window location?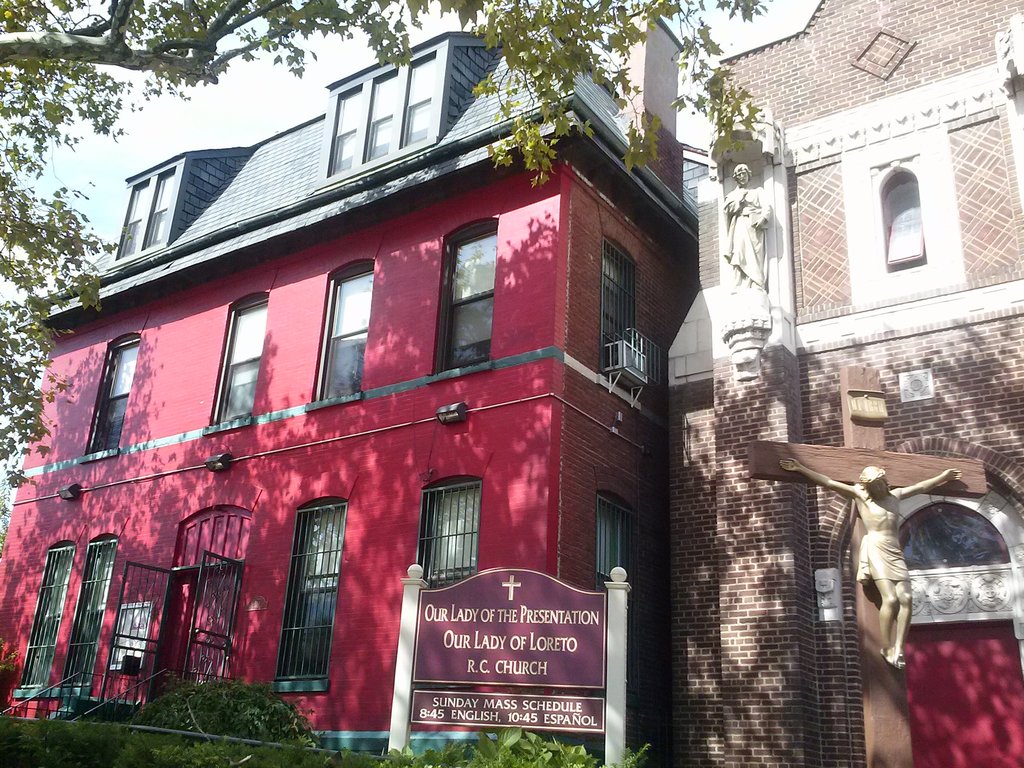
296, 497, 341, 693
